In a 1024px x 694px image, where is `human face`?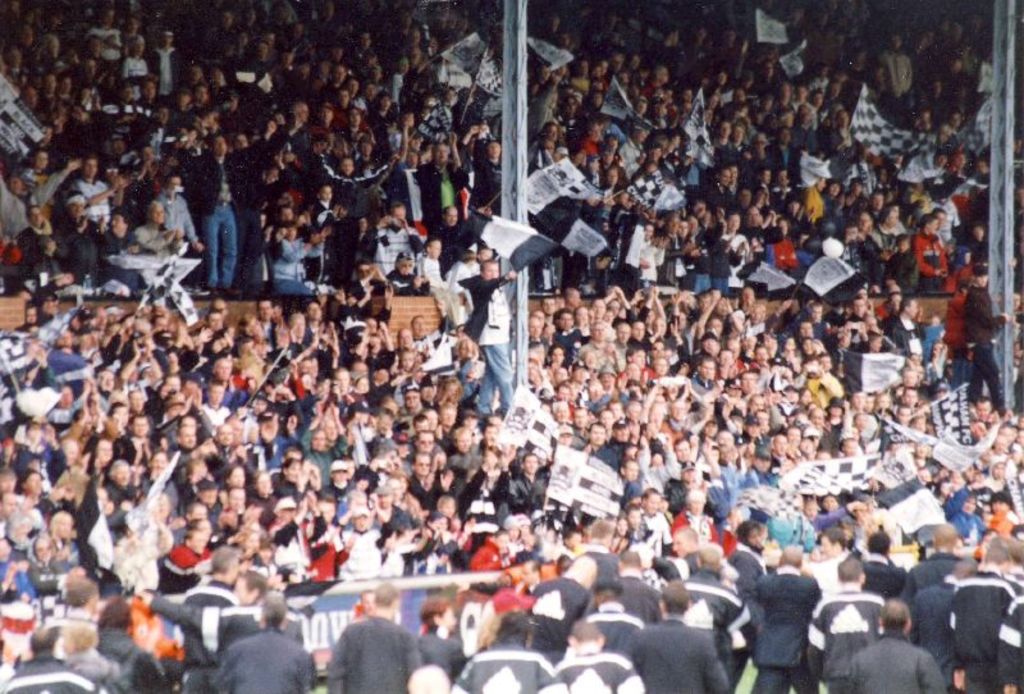
(557,387,573,401).
